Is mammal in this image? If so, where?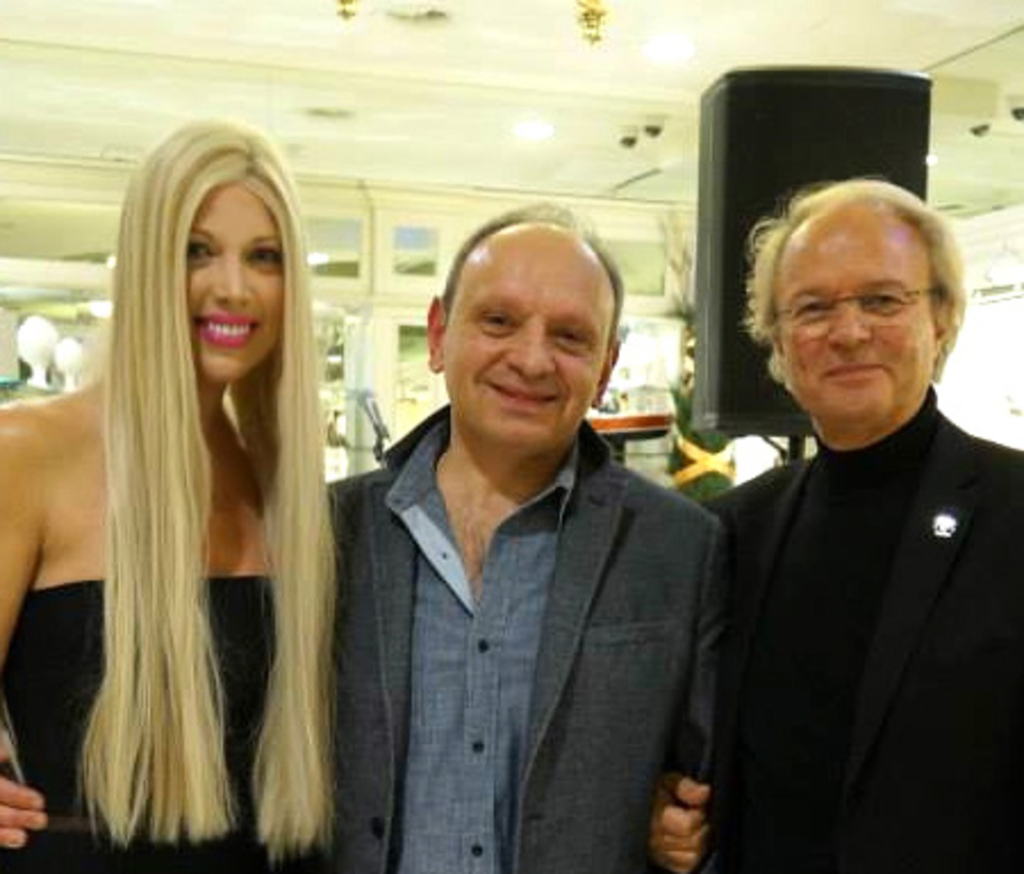
Yes, at 316, 196, 730, 872.
